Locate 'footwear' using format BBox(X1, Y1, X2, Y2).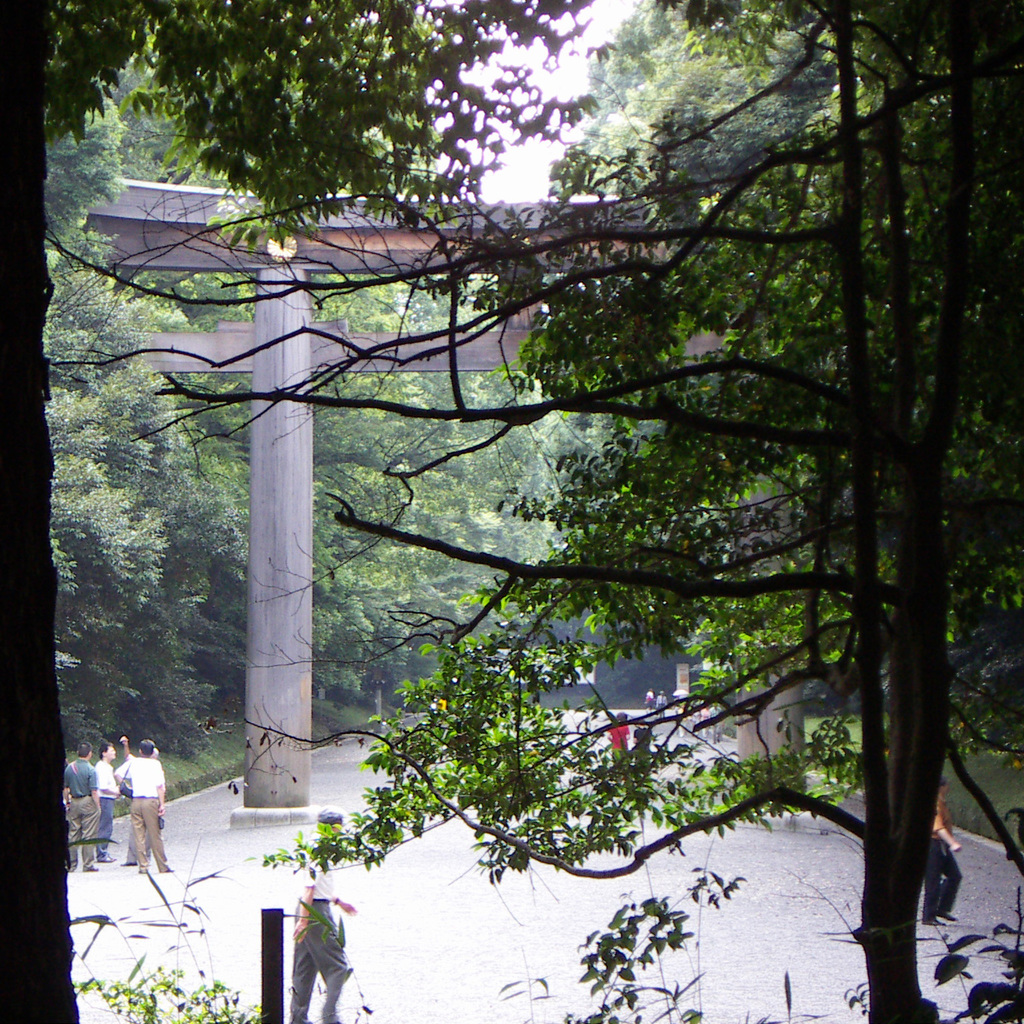
BBox(121, 862, 135, 865).
